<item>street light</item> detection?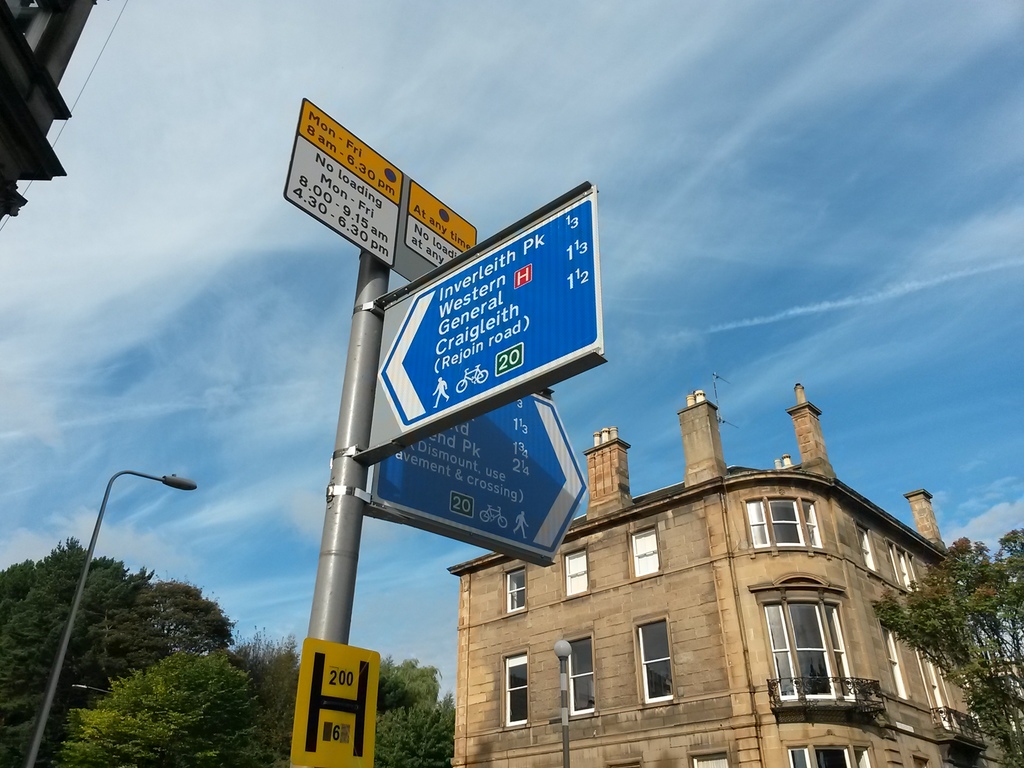
left=17, top=468, right=207, bottom=767
